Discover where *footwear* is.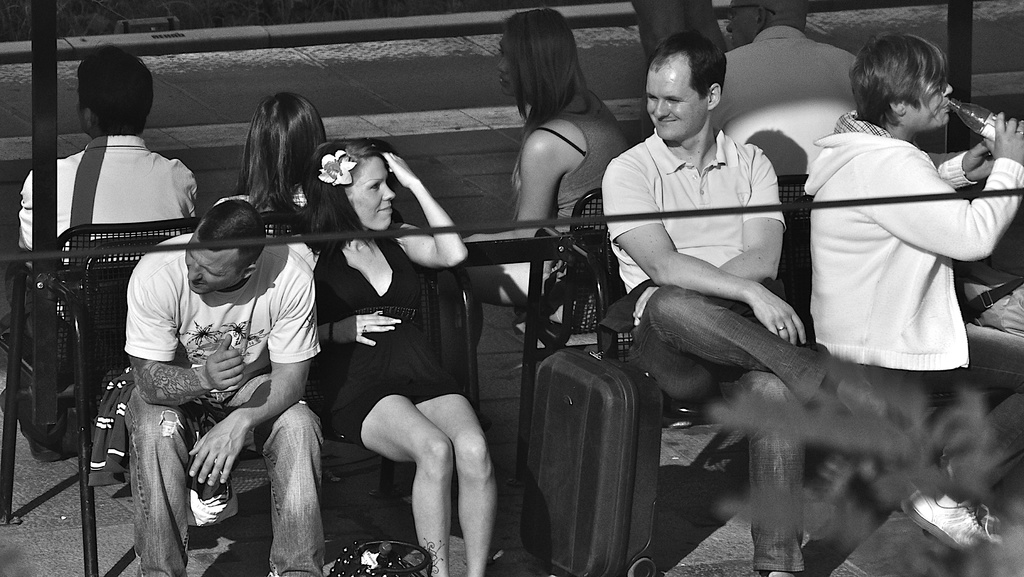
Discovered at {"x1": 909, "y1": 494, "x2": 993, "y2": 557}.
